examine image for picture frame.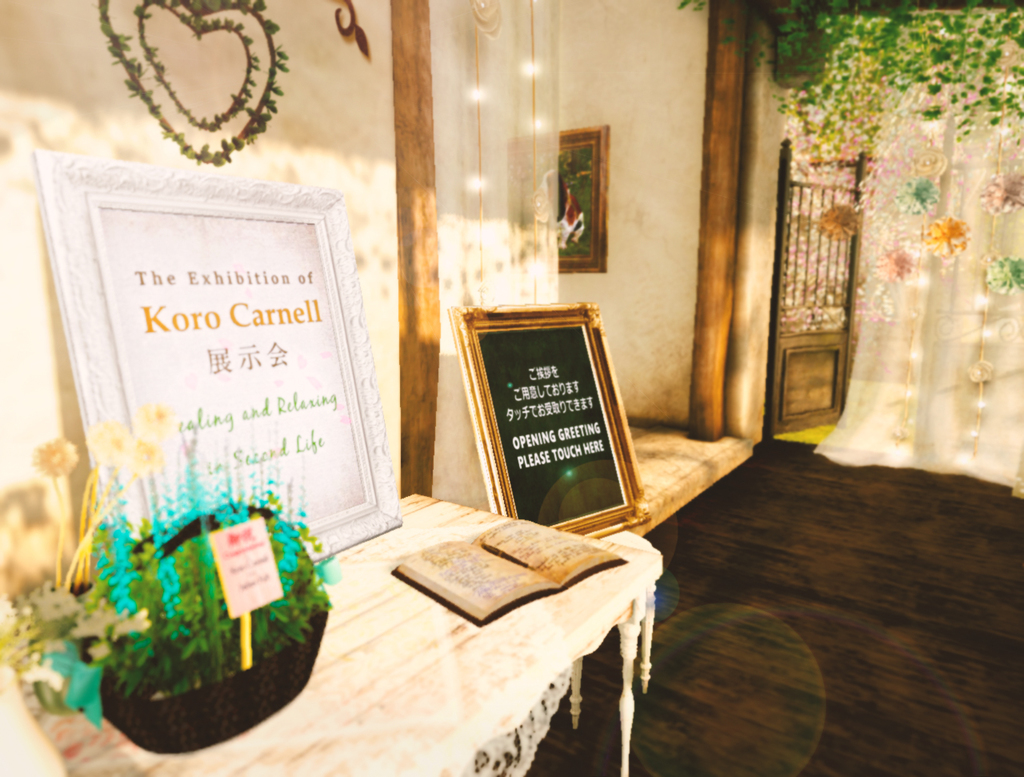
Examination result: x1=26 y1=146 x2=402 y2=566.
